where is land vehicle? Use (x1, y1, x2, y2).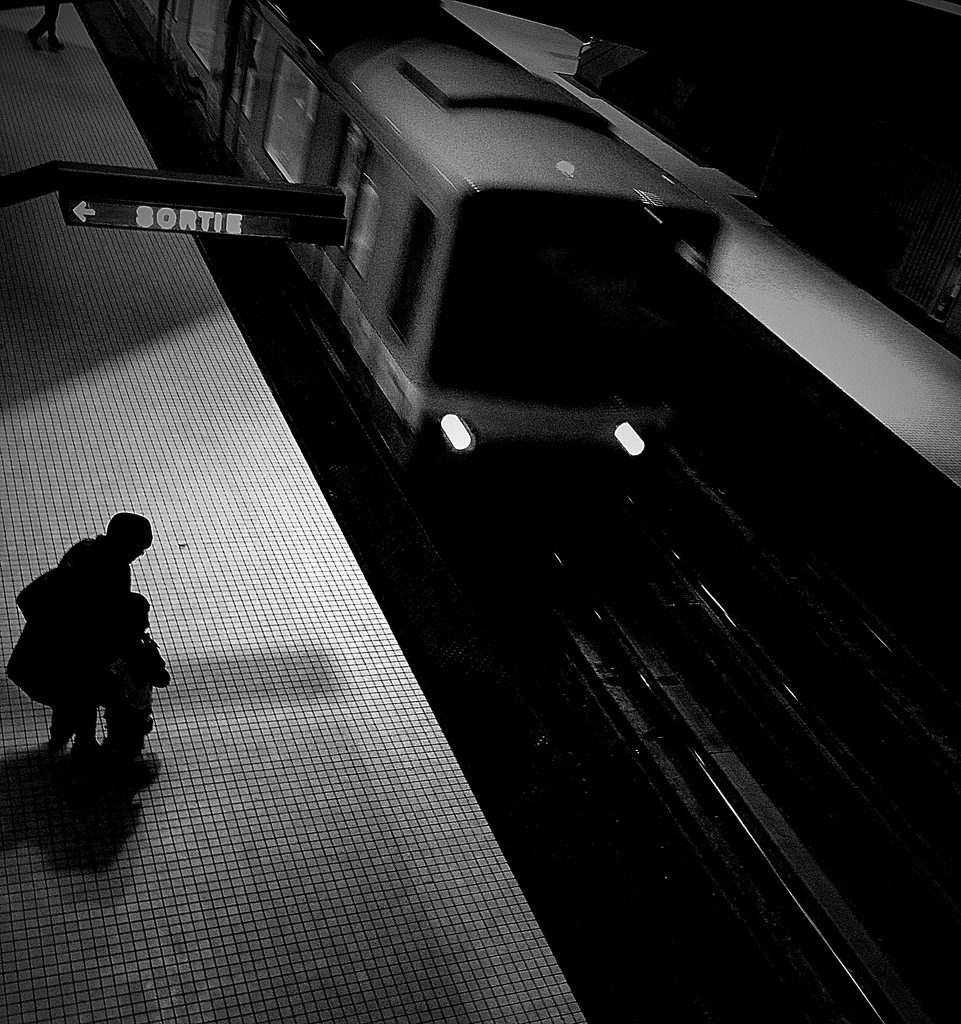
(138, 0, 726, 496).
